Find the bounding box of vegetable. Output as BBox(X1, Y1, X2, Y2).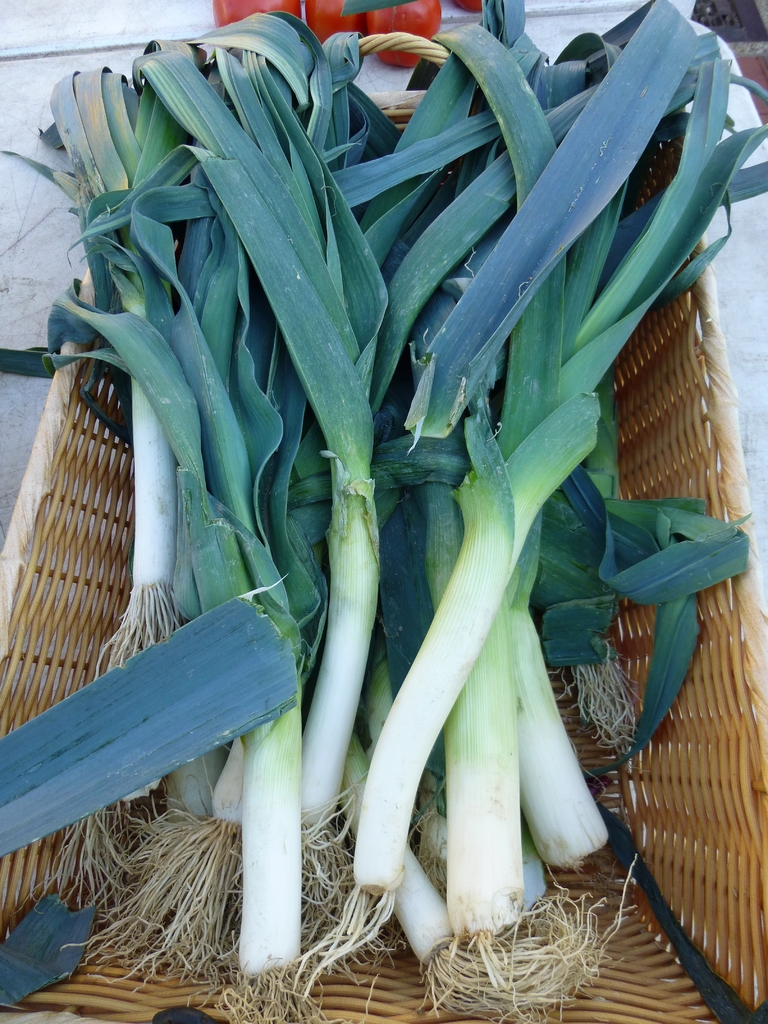
BBox(457, 0, 484, 12).
